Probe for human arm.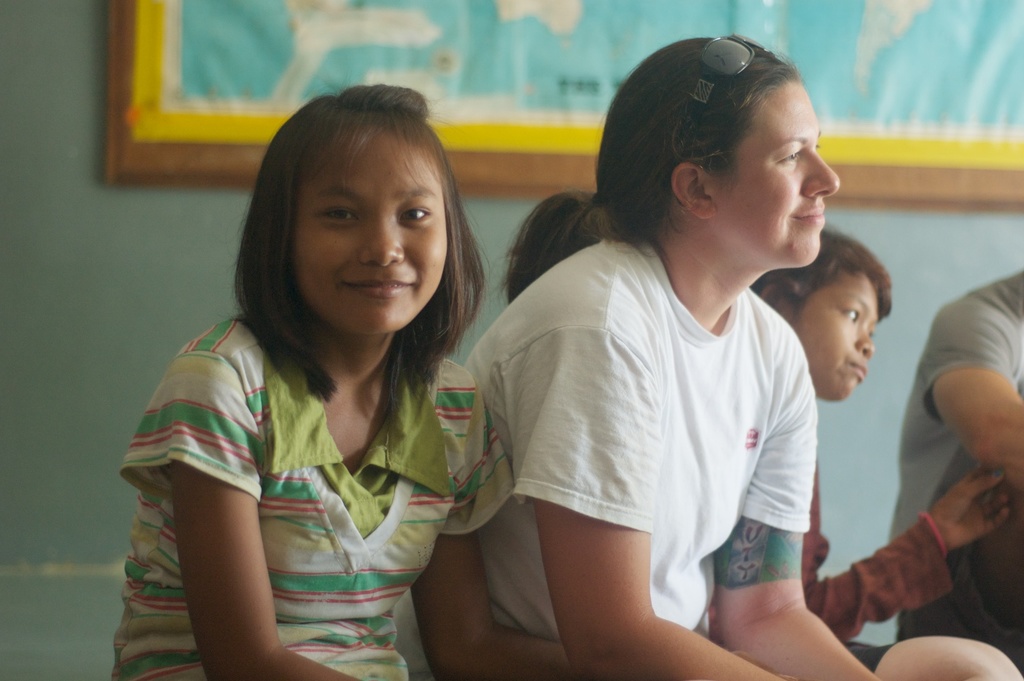
Probe result: 180, 356, 357, 680.
